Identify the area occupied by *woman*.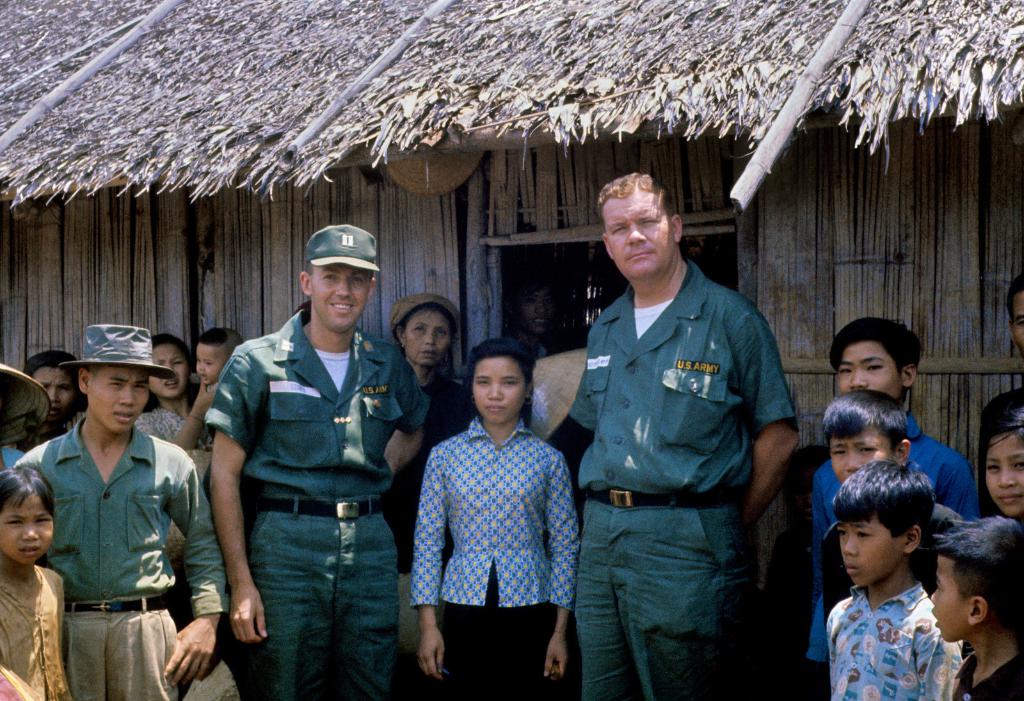
Area: 17,358,93,479.
